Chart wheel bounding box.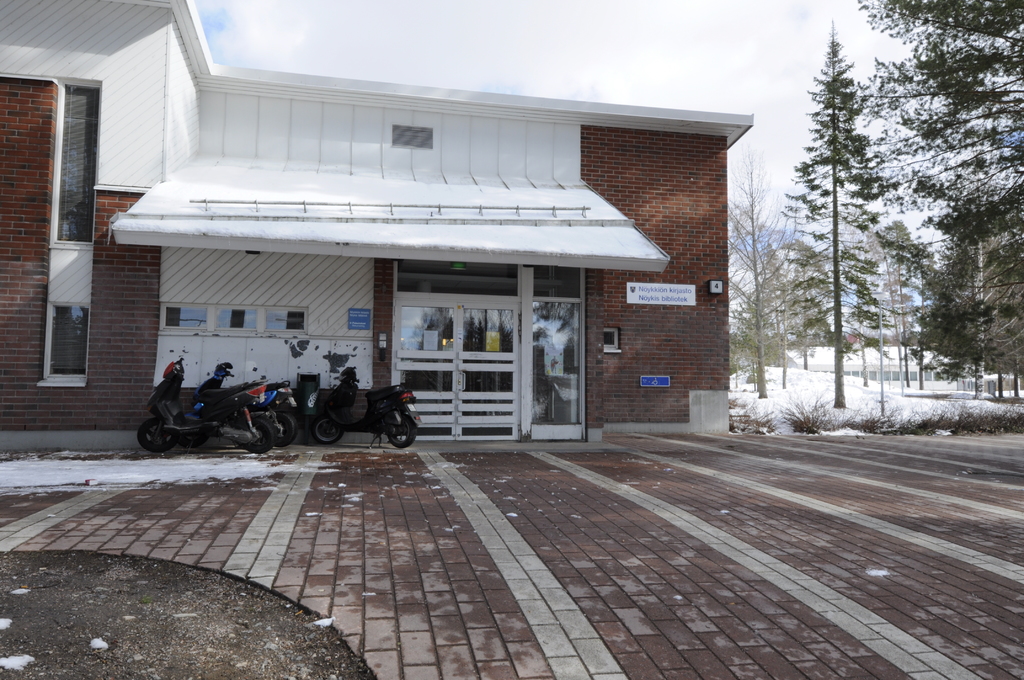
Charted: [left=276, top=413, right=294, bottom=446].
